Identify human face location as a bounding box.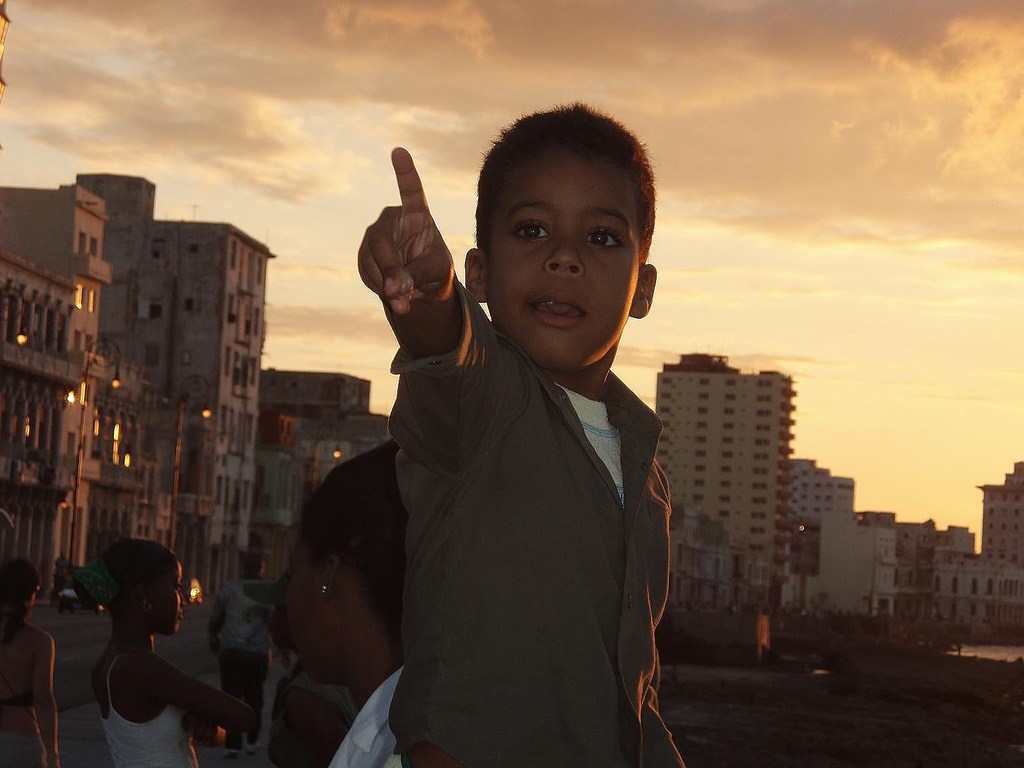
479, 151, 641, 367.
